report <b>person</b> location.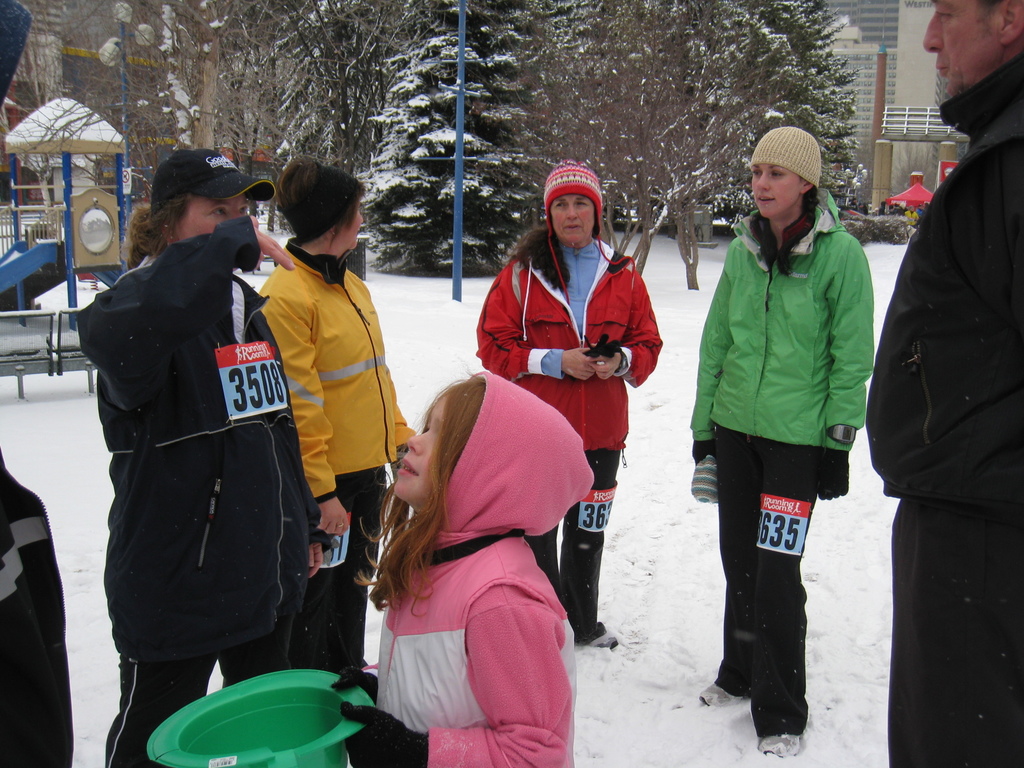
Report: locate(474, 154, 664, 651).
